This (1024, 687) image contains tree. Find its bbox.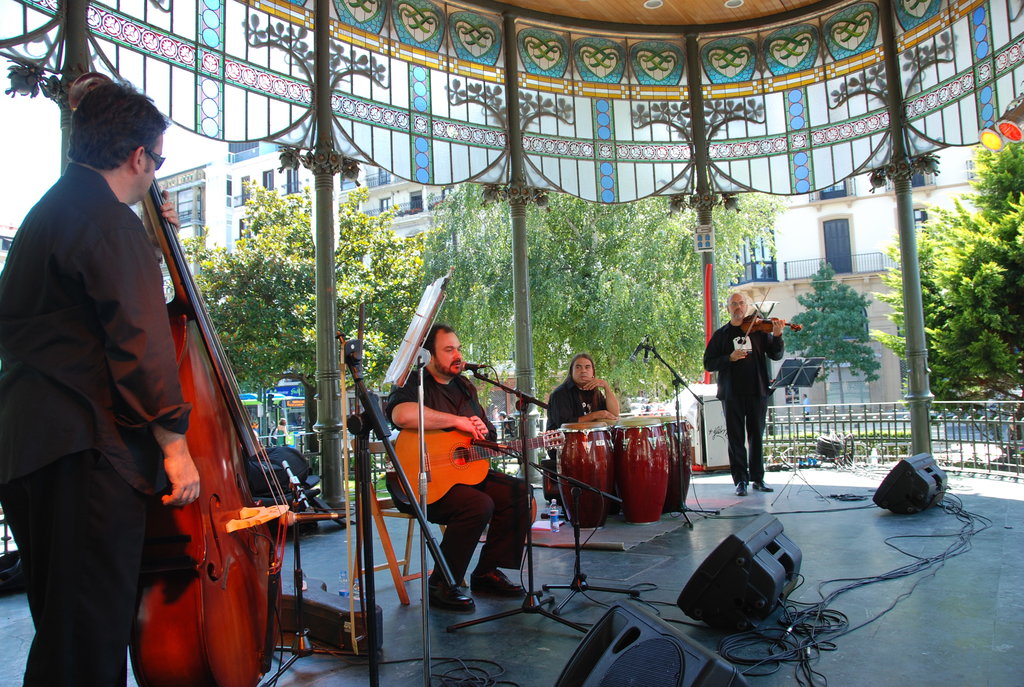
<region>865, 134, 1023, 402</region>.
